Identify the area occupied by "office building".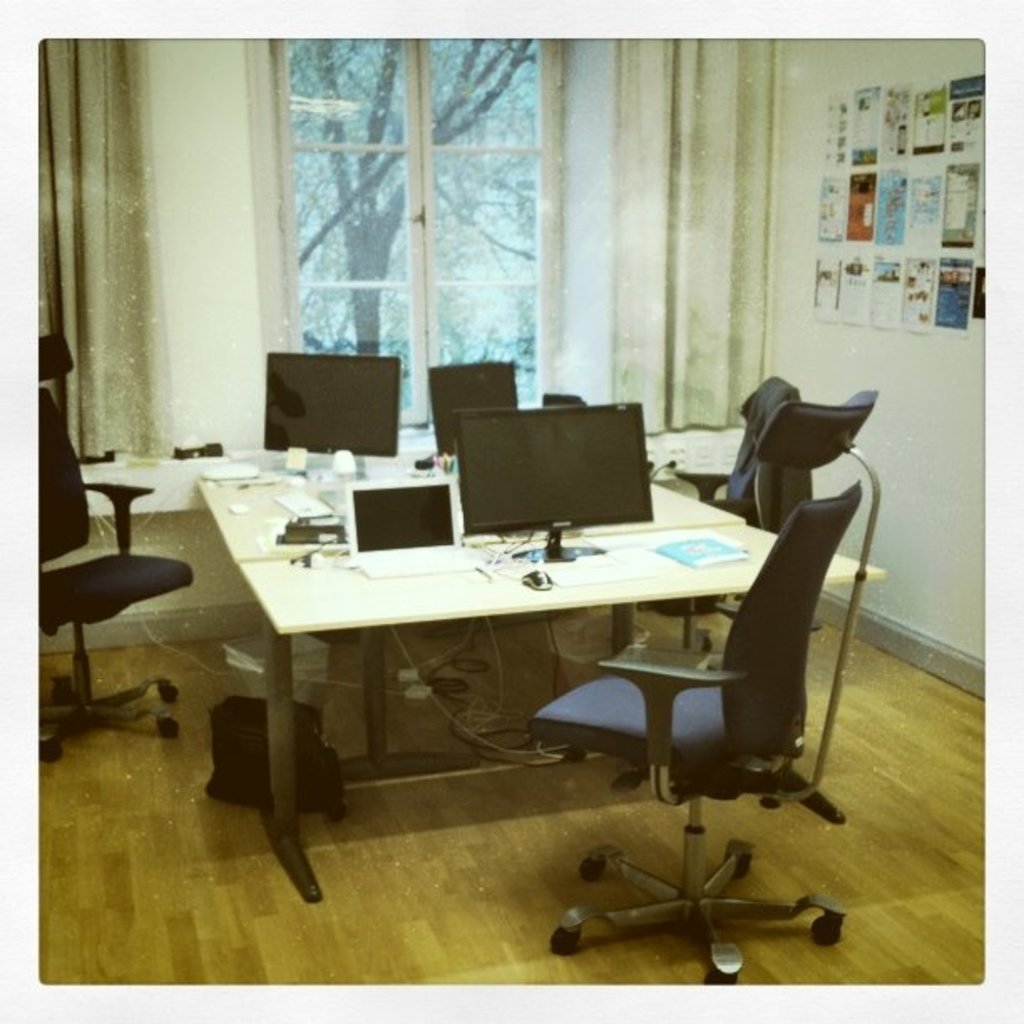
Area: (x1=35, y1=32, x2=989, y2=982).
